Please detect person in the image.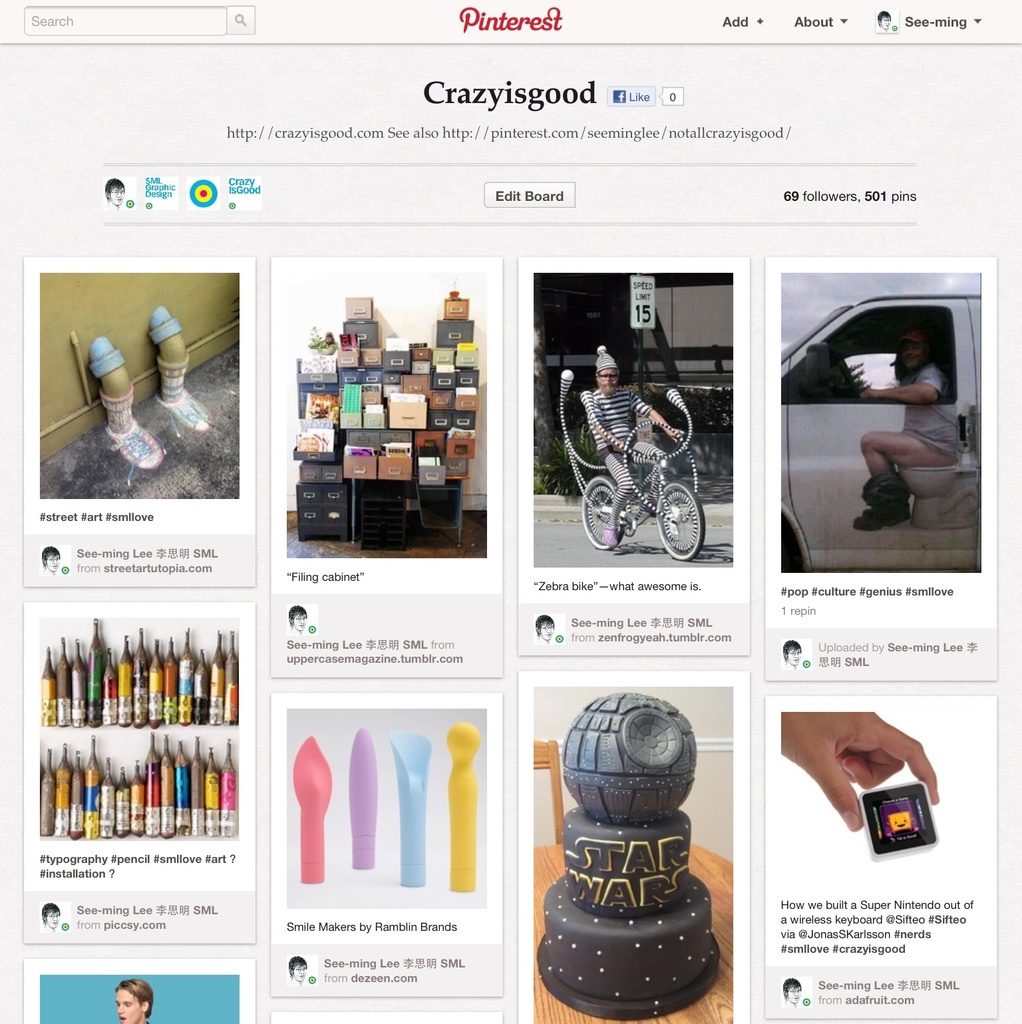
crop(853, 316, 960, 535).
